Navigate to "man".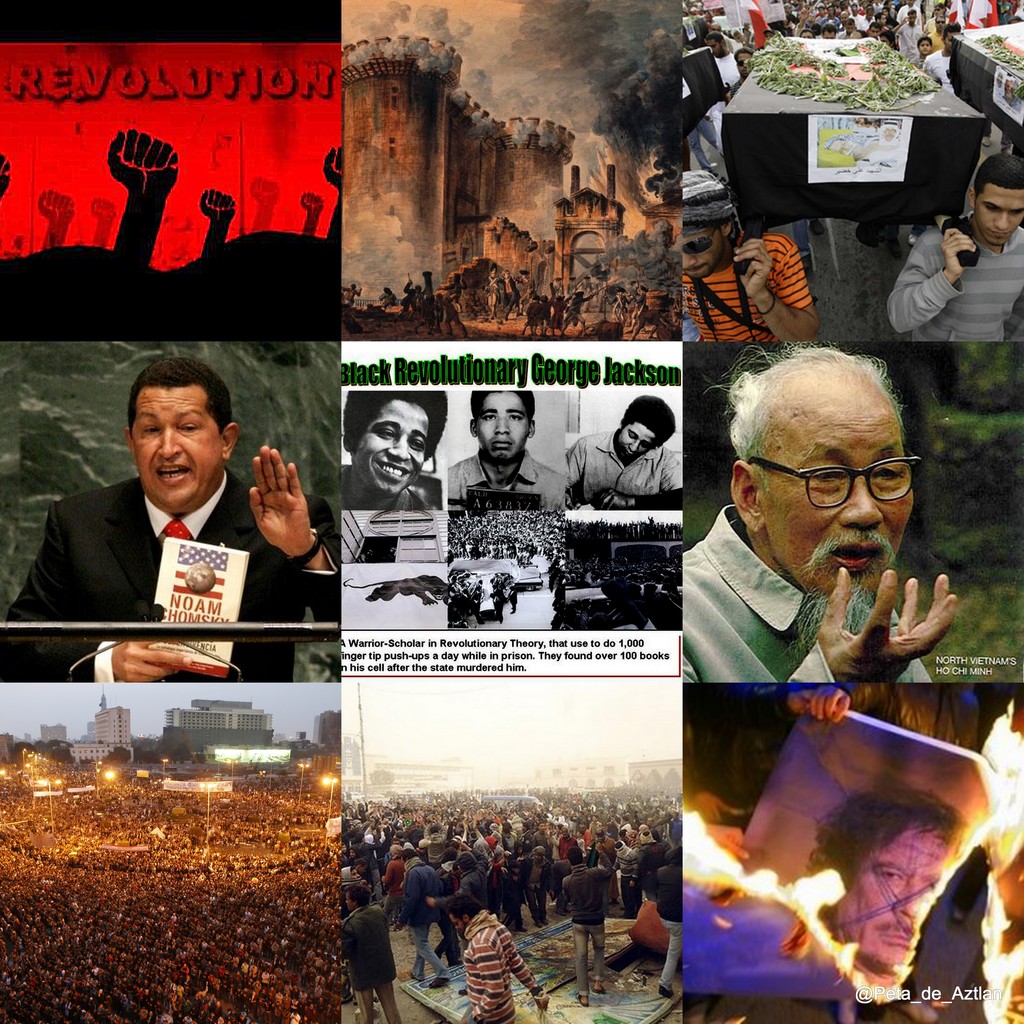
Navigation target: 515 266 539 307.
